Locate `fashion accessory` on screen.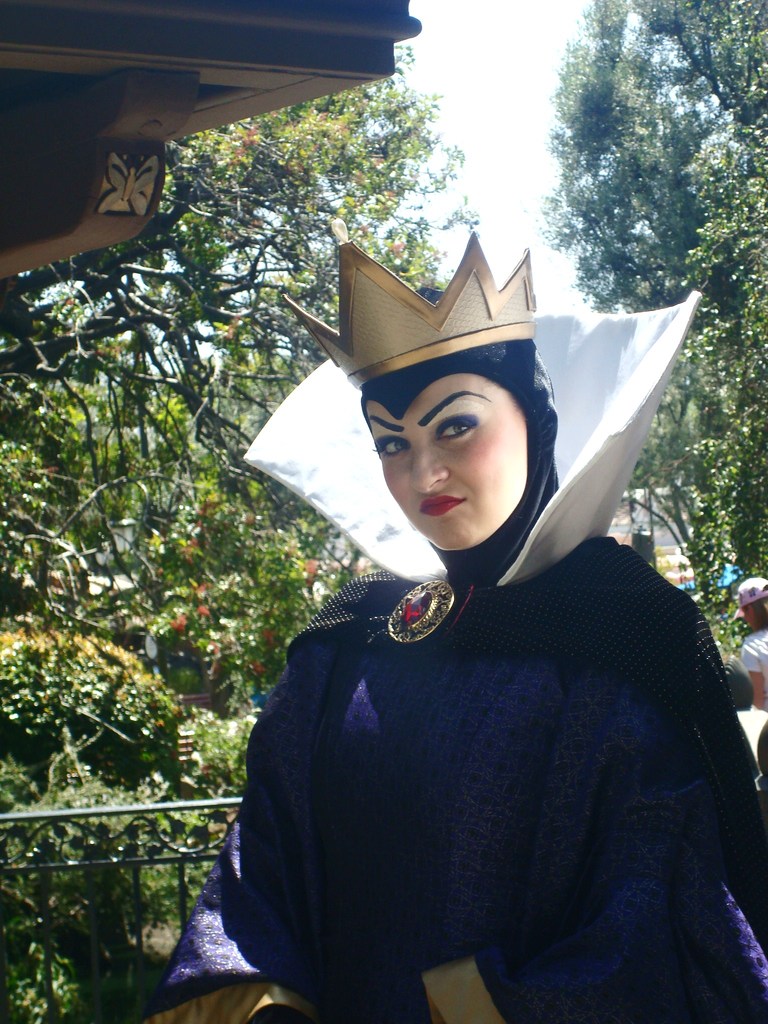
On screen at locate(279, 217, 540, 394).
